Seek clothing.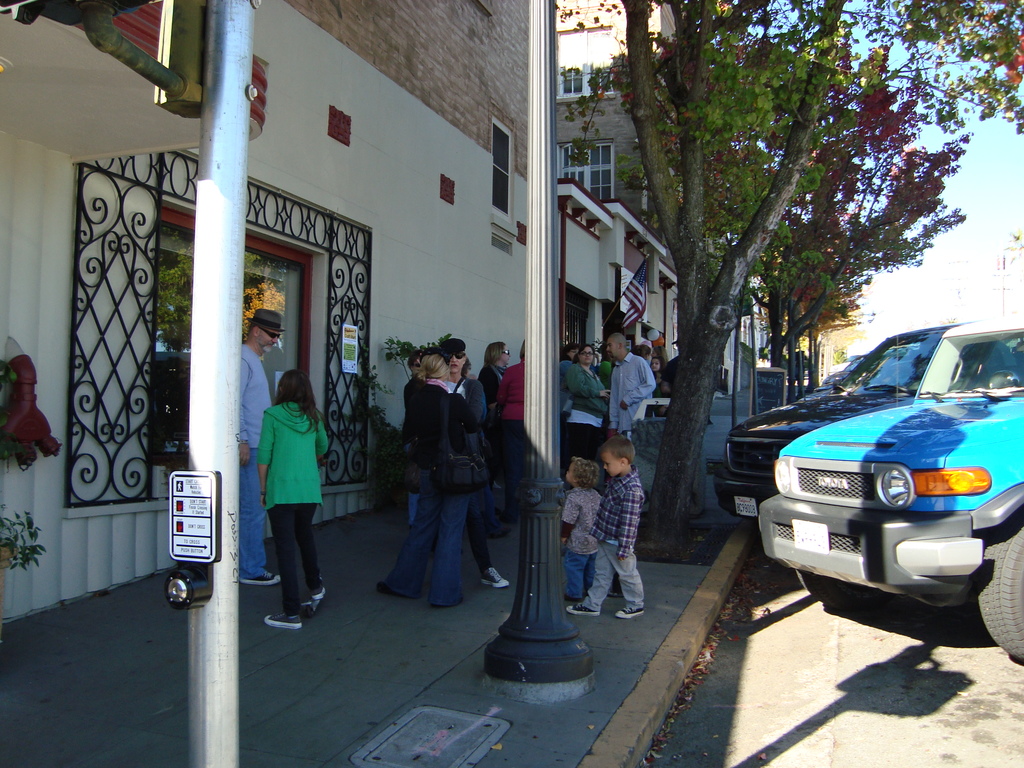
l=563, t=363, r=609, b=428.
